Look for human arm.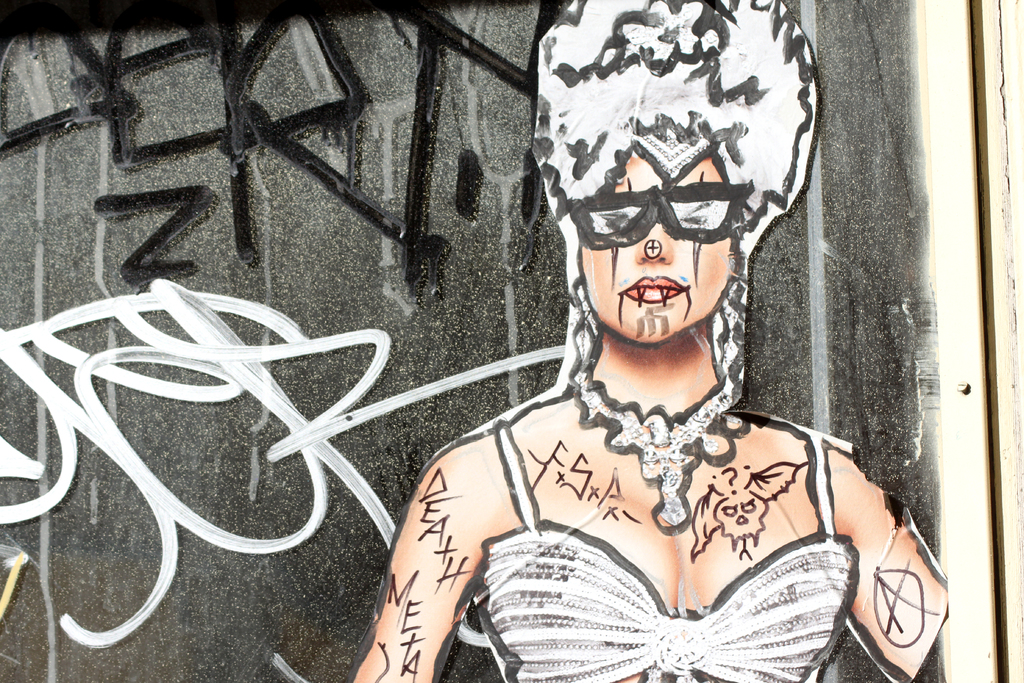
Found: <box>835,444,948,682</box>.
